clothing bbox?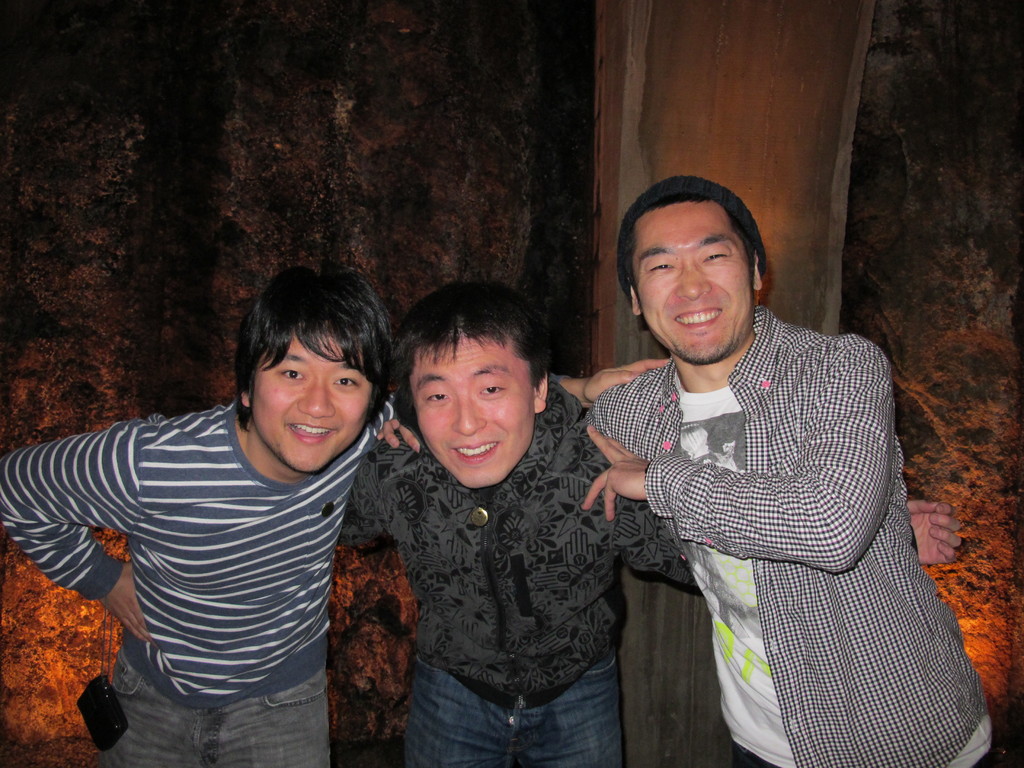
Rect(1, 396, 400, 767)
